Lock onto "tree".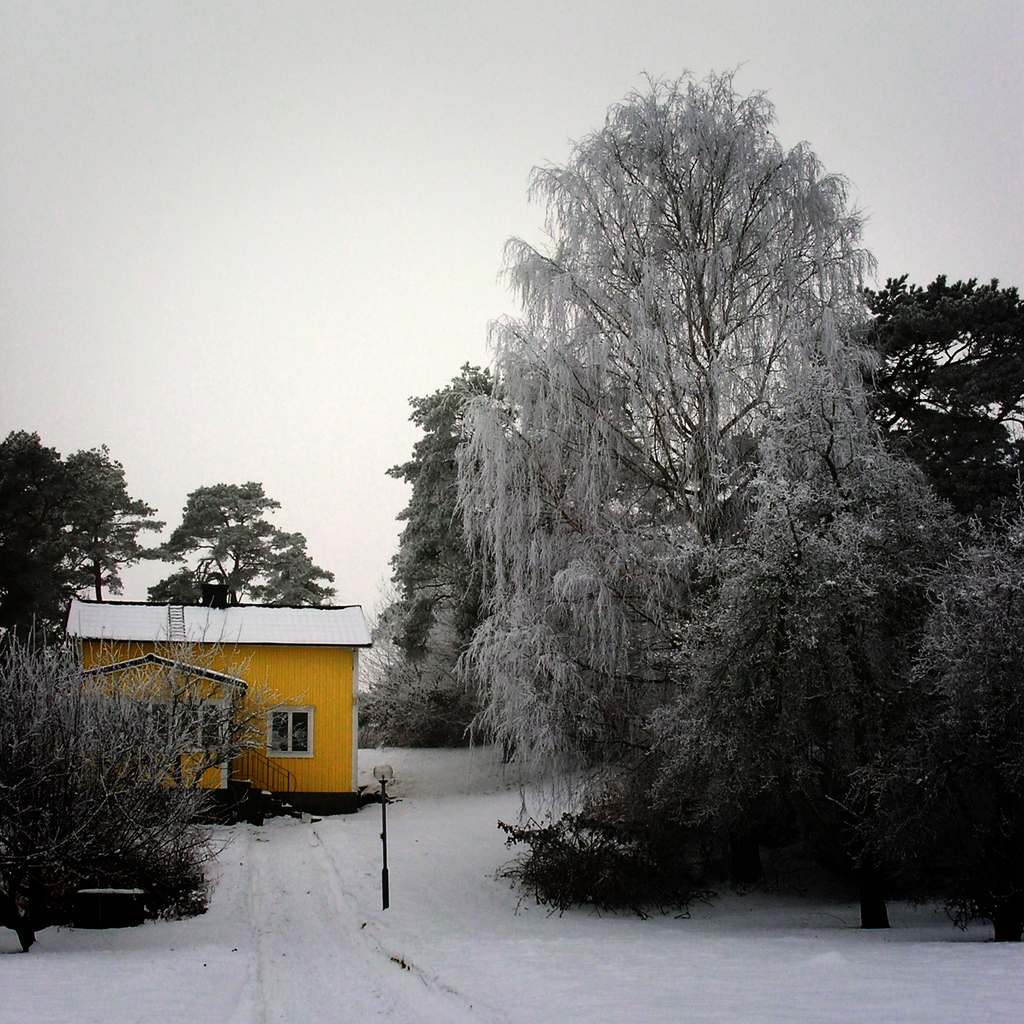
Locked: select_region(0, 424, 168, 648).
